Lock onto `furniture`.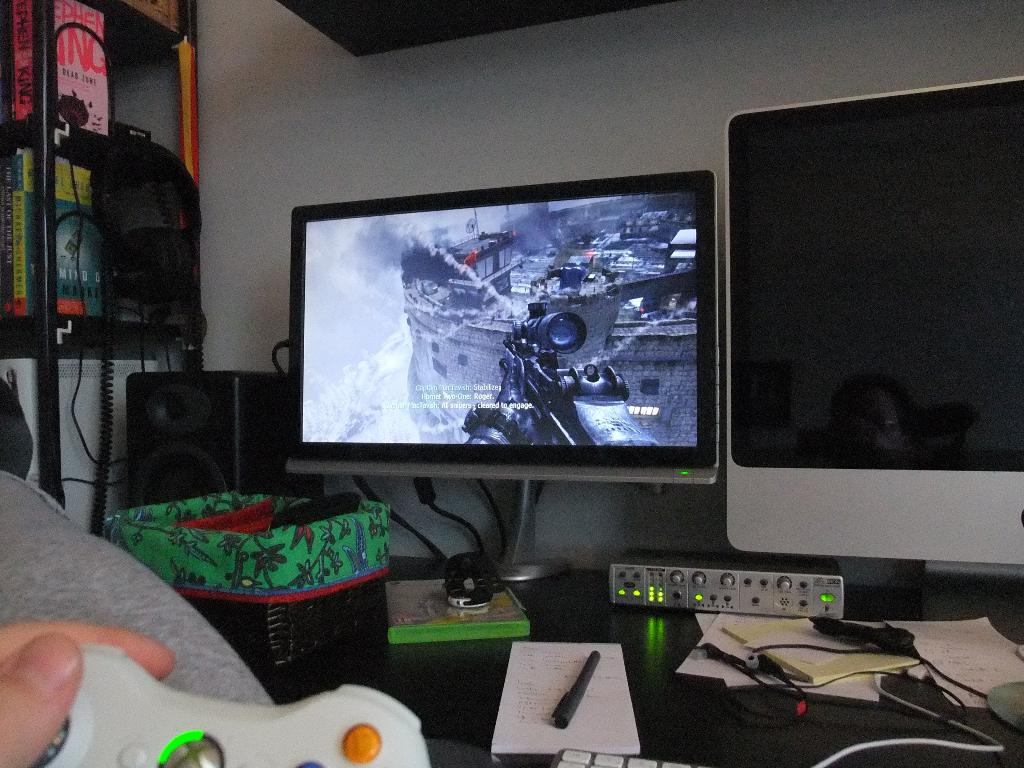
Locked: rect(253, 574, 1023, 767).
